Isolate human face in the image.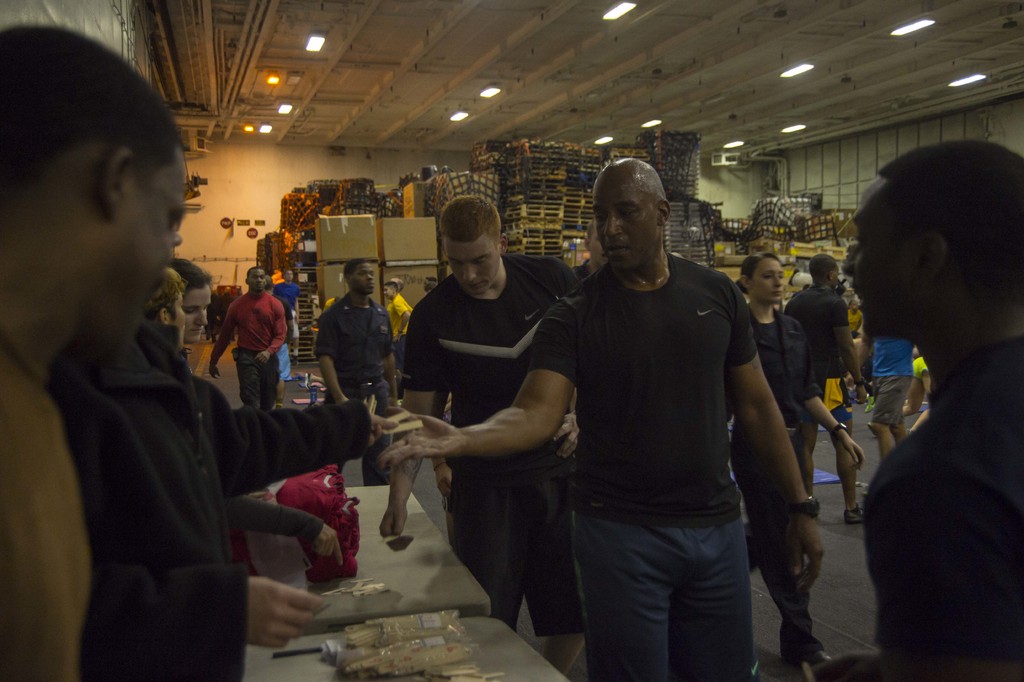
Isolated region: crop(351, 262, 377, 300).
